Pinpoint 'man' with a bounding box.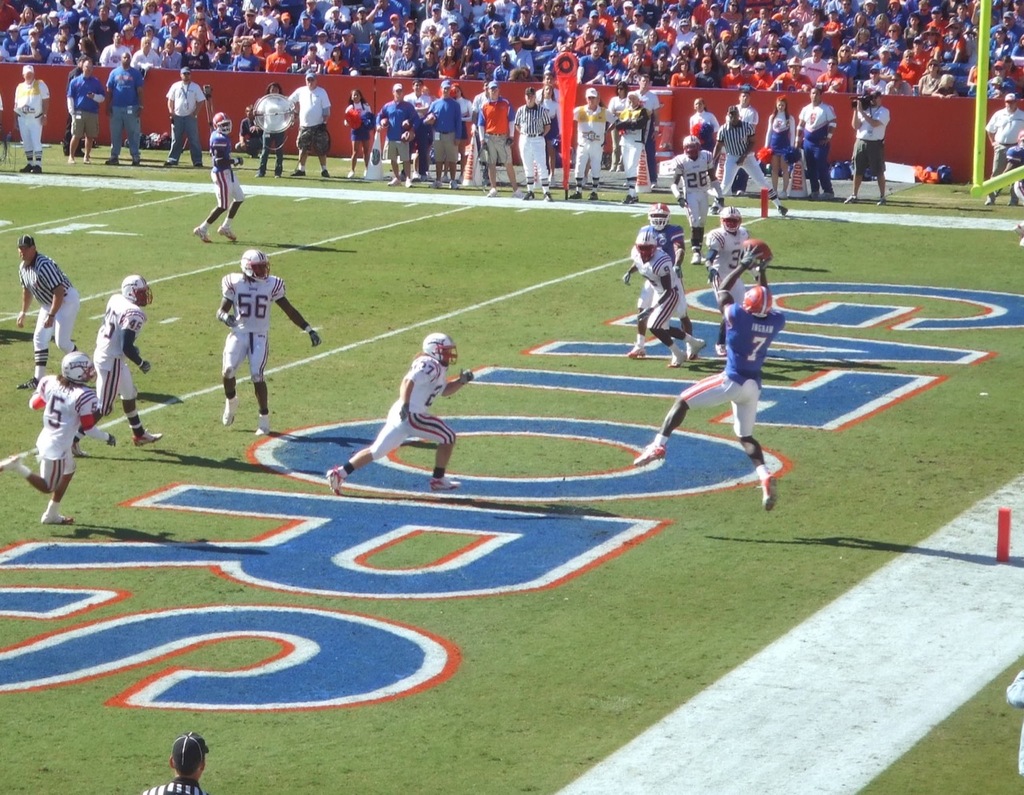
select_region(238, 105, 262, 156).
